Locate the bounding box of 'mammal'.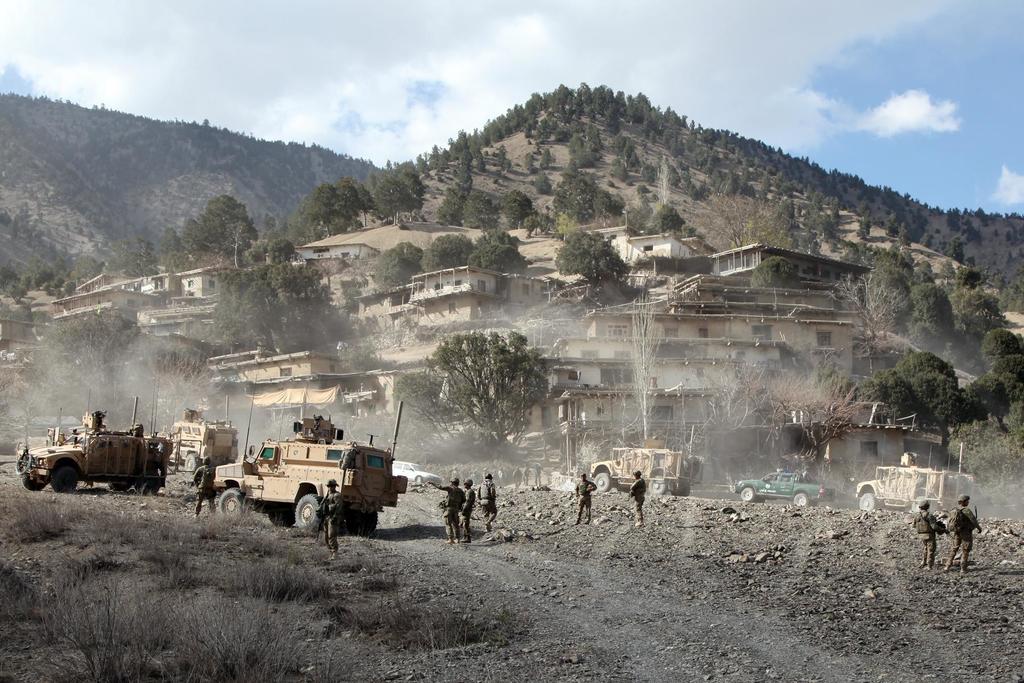
Bounding box: detection(316, 476, 345, 560).
